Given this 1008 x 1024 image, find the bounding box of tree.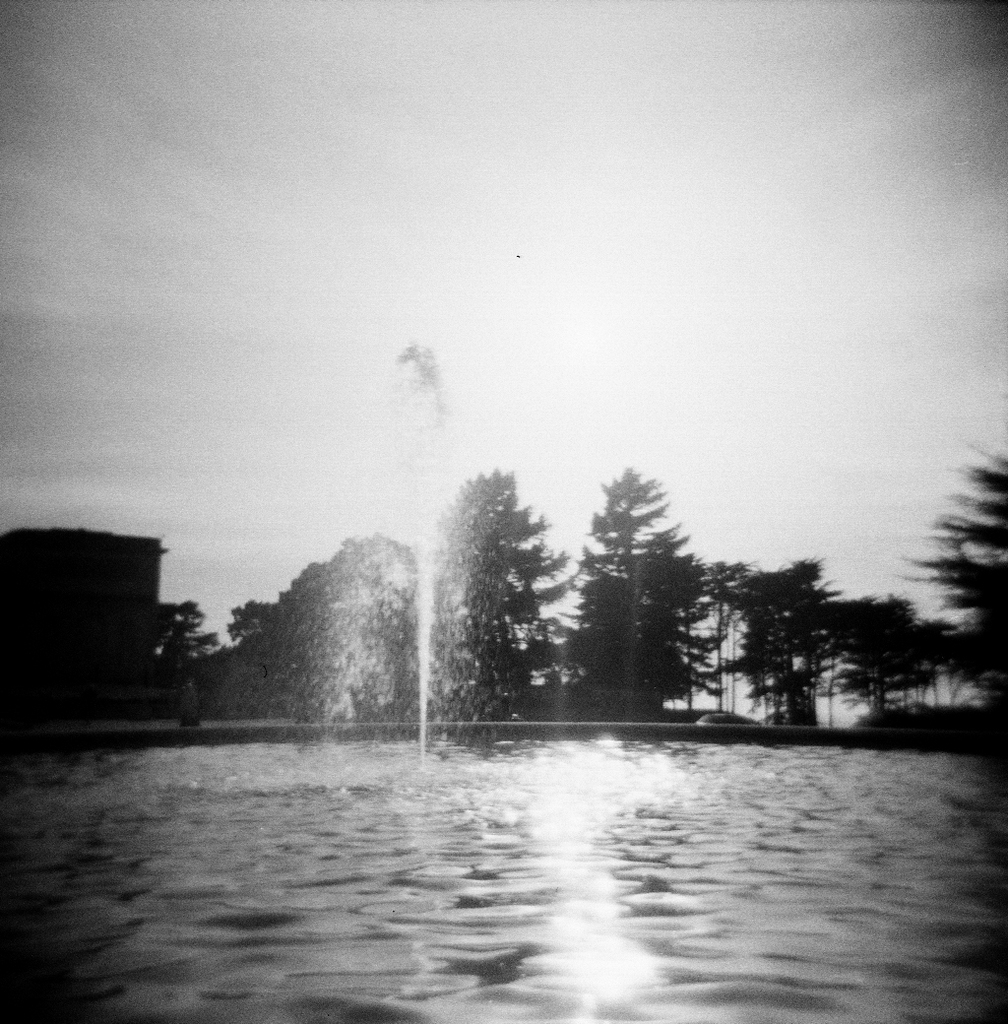
<bbox>894, 445, 1007, 716</bbox>.
